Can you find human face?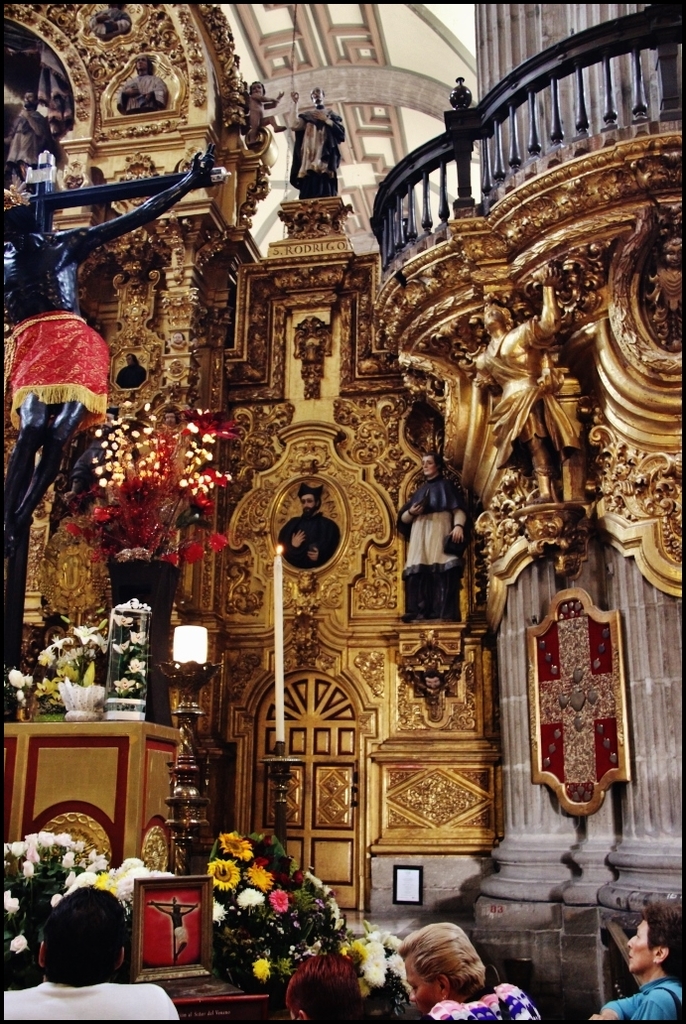
Yes, bounding box: (x1=301, y1=492, x2=318, y2=511).
